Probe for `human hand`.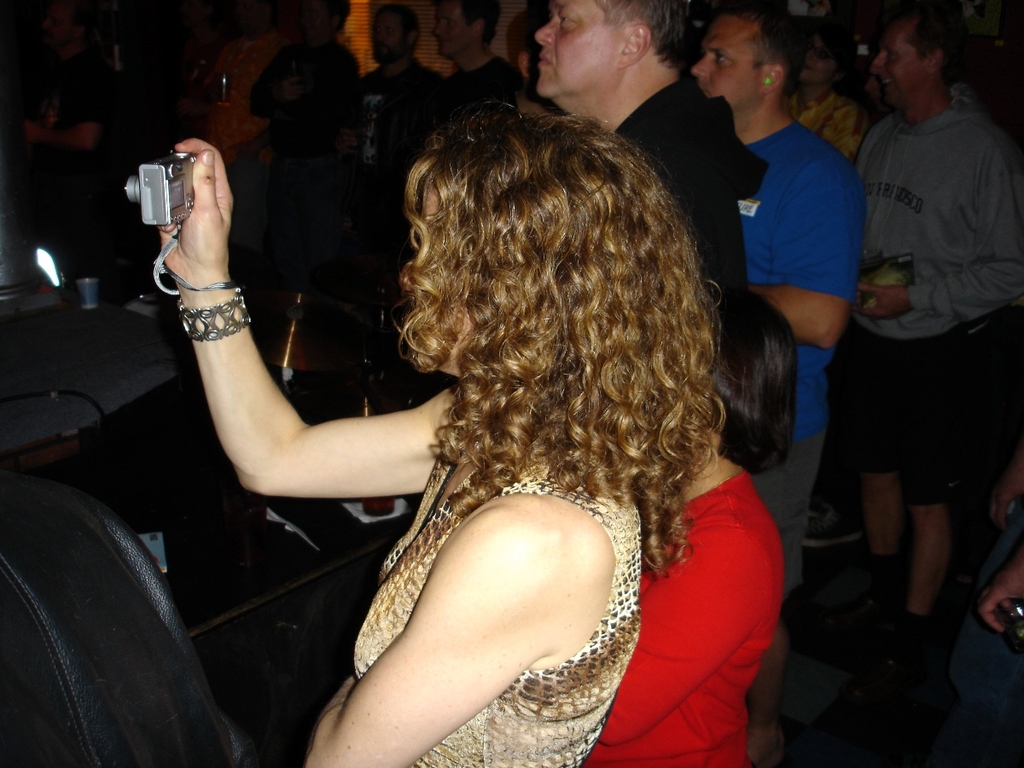
Probe result: {"left": 135, "top": 138, "right": 244, "bottom": 331}.
